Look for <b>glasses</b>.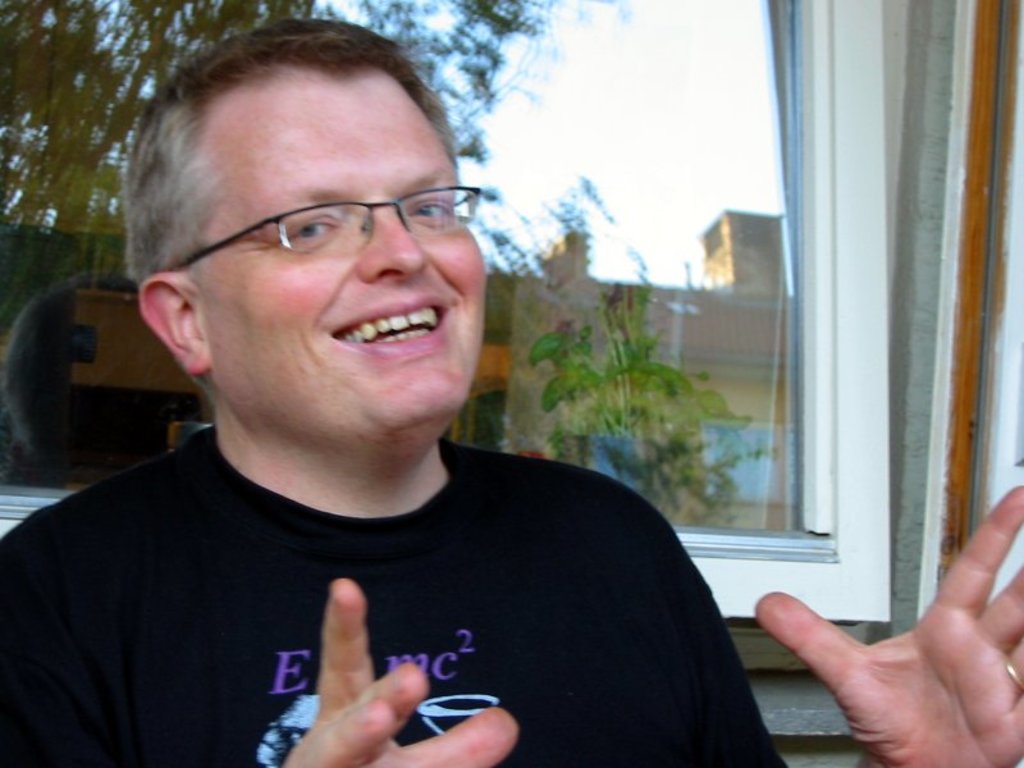
Found: pyautogui.locateOnScreen(155, 168, 479, 274).
